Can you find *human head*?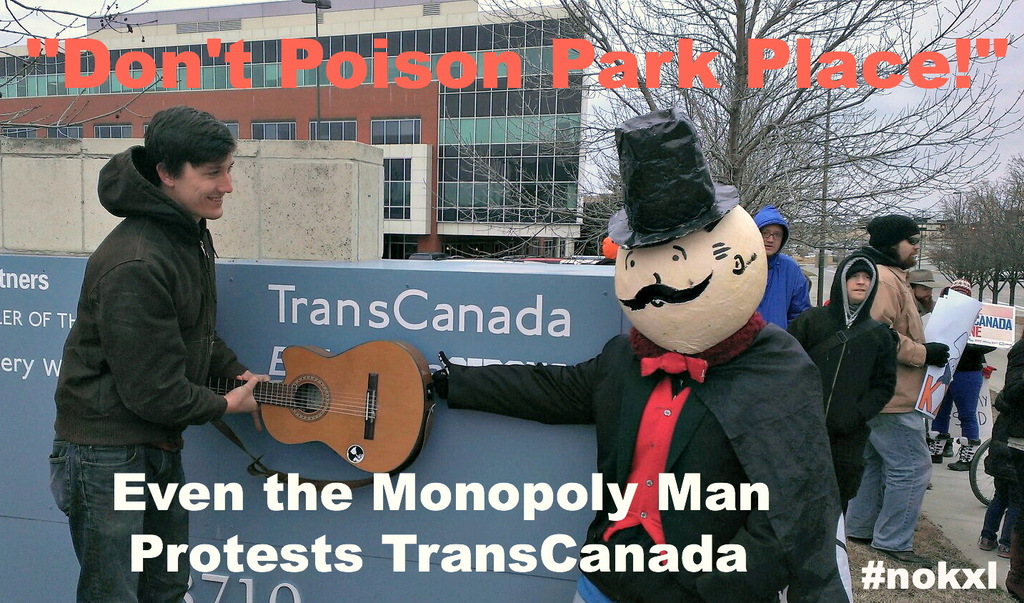
Yes, bounding box: 910,269,933,305.
